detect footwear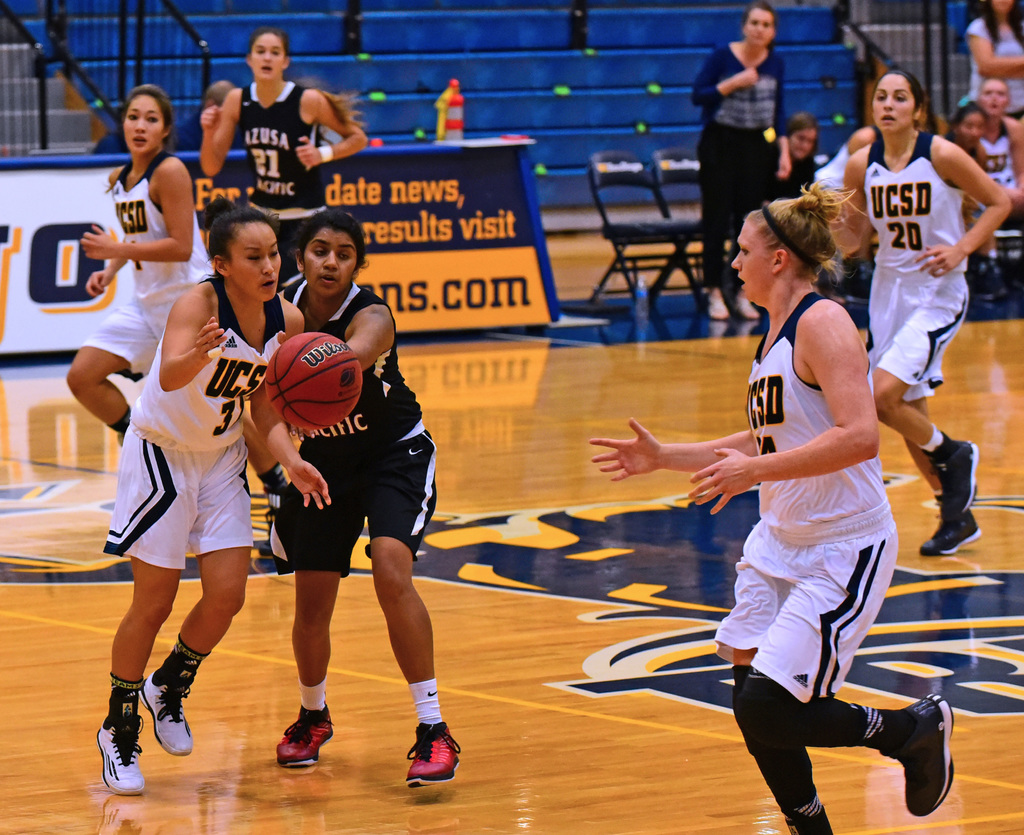
BBox(709, 294, 730, 319)
